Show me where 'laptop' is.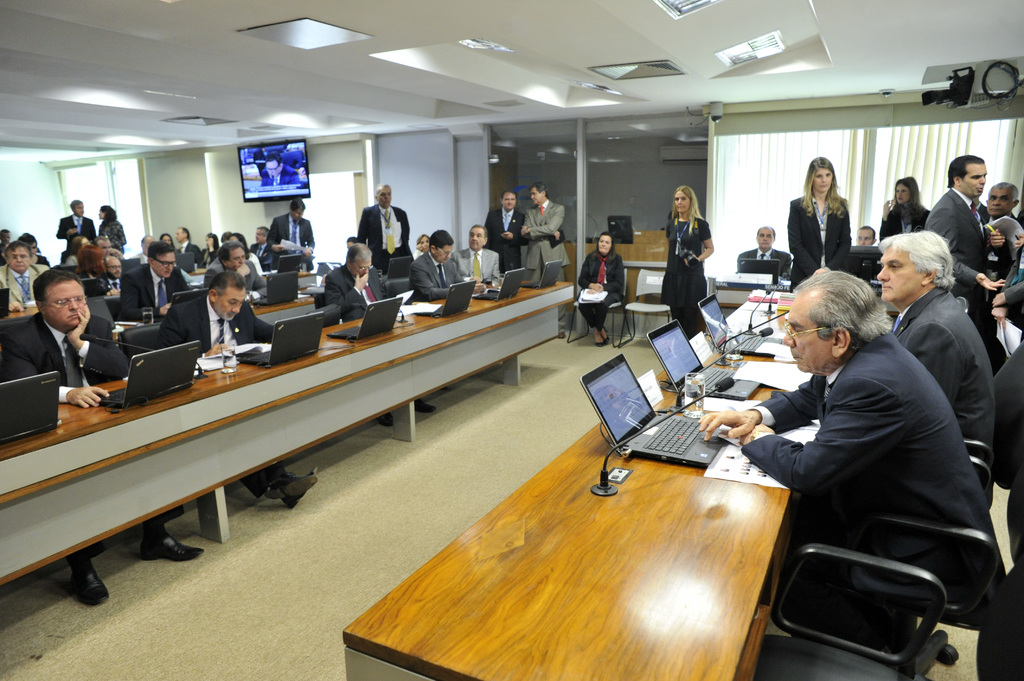
'laptop' is at pyautogui.locateOnScreen(87, 338, 202, 412).
